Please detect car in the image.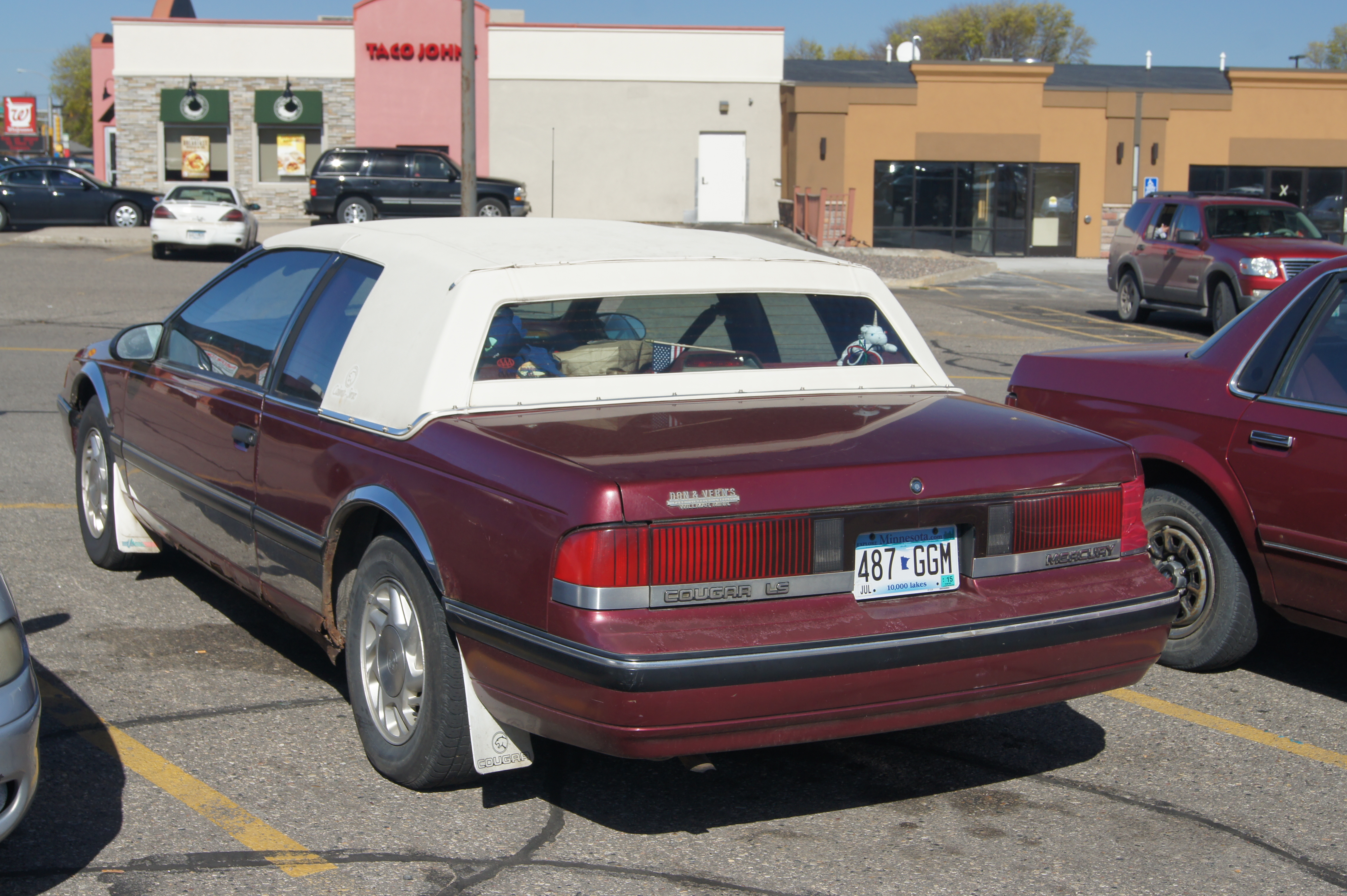
bbox=[384, 56, 395, 71].
